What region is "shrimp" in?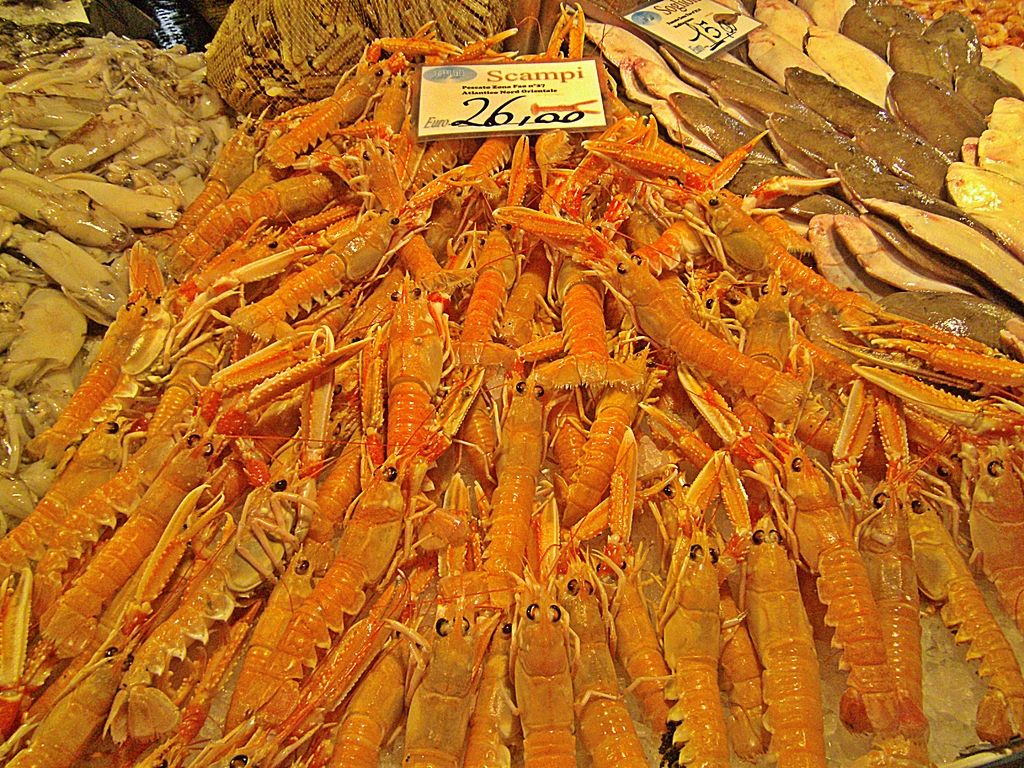
(559,573,644,767).
